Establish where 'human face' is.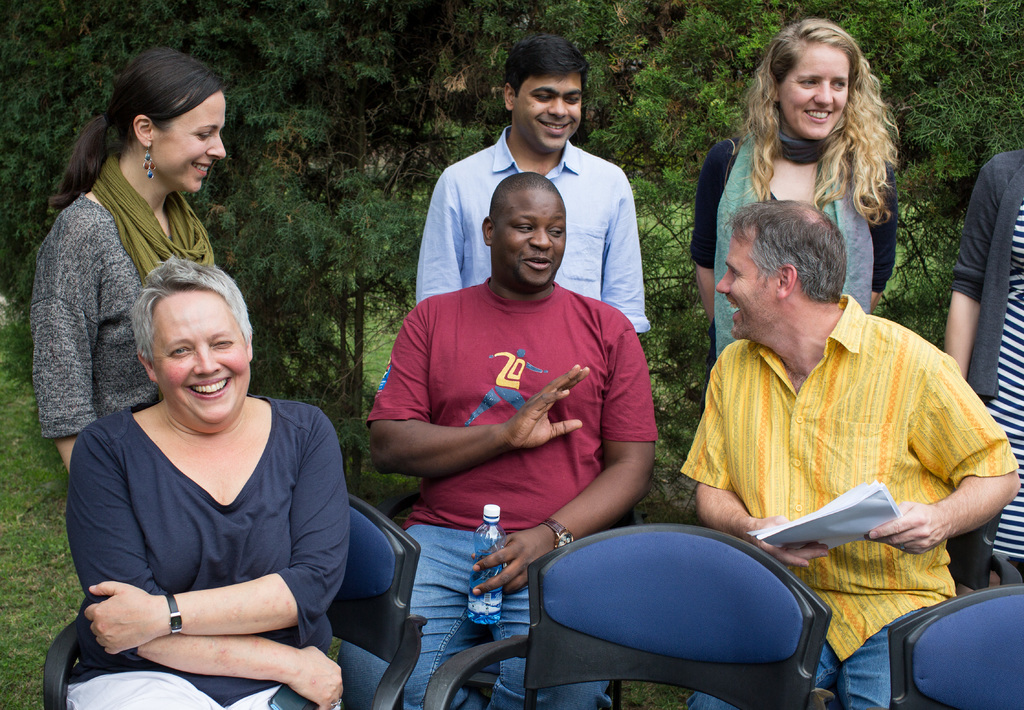
Established at rect(151, 88, 227, 191).
